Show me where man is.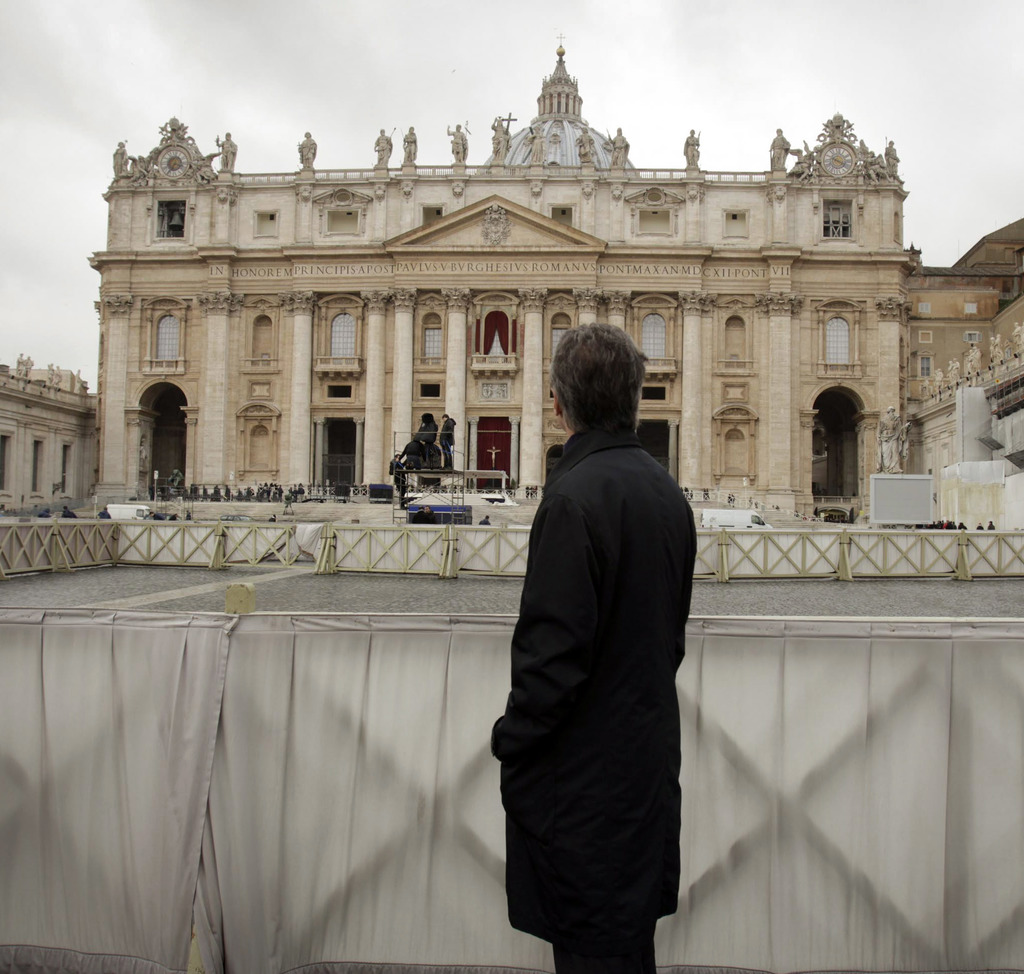
man is at (left=372, top=128, right=394, bottom=168).
